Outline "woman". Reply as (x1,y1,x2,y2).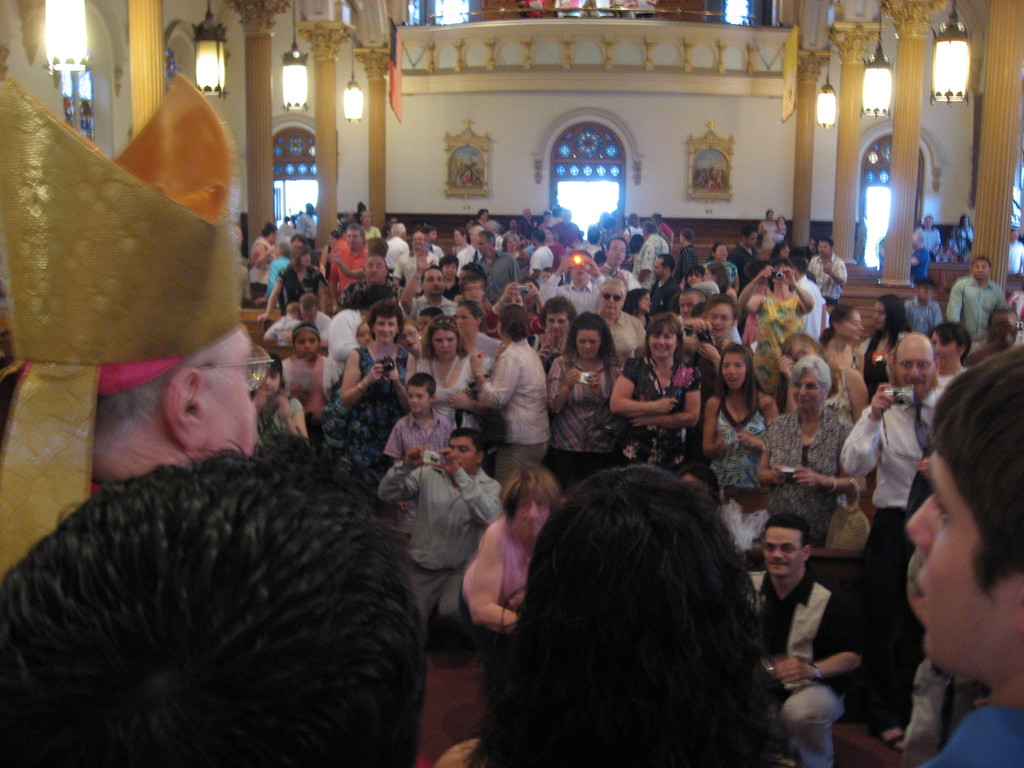
(547,314,625,488).
